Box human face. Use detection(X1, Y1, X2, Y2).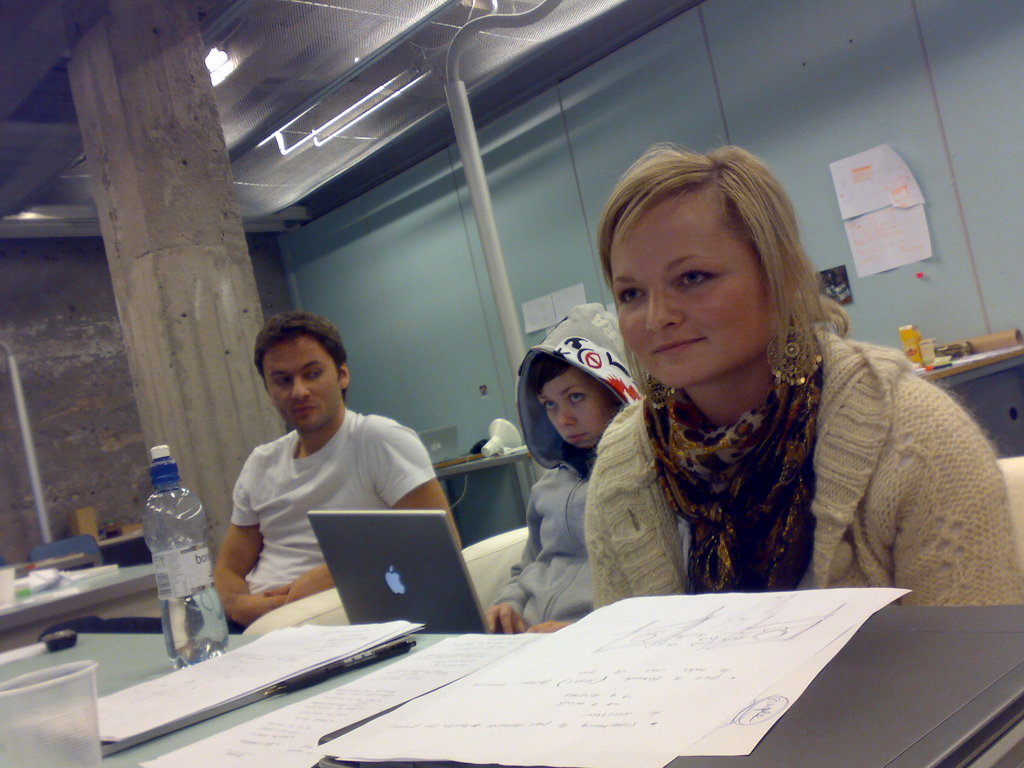
detection(541, 372, 608, 450).
